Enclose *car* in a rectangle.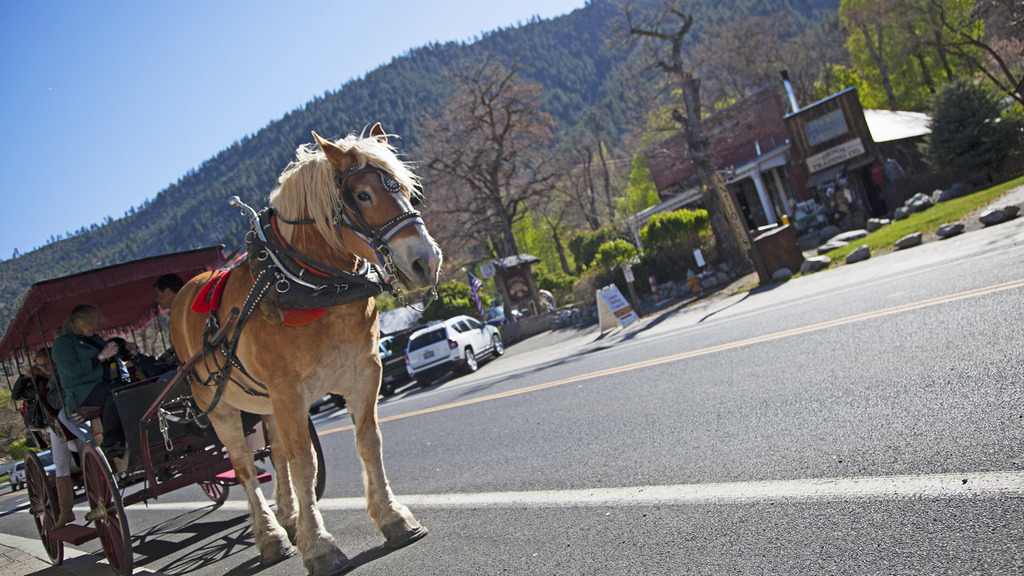
box(340, 326, 429, 407).
